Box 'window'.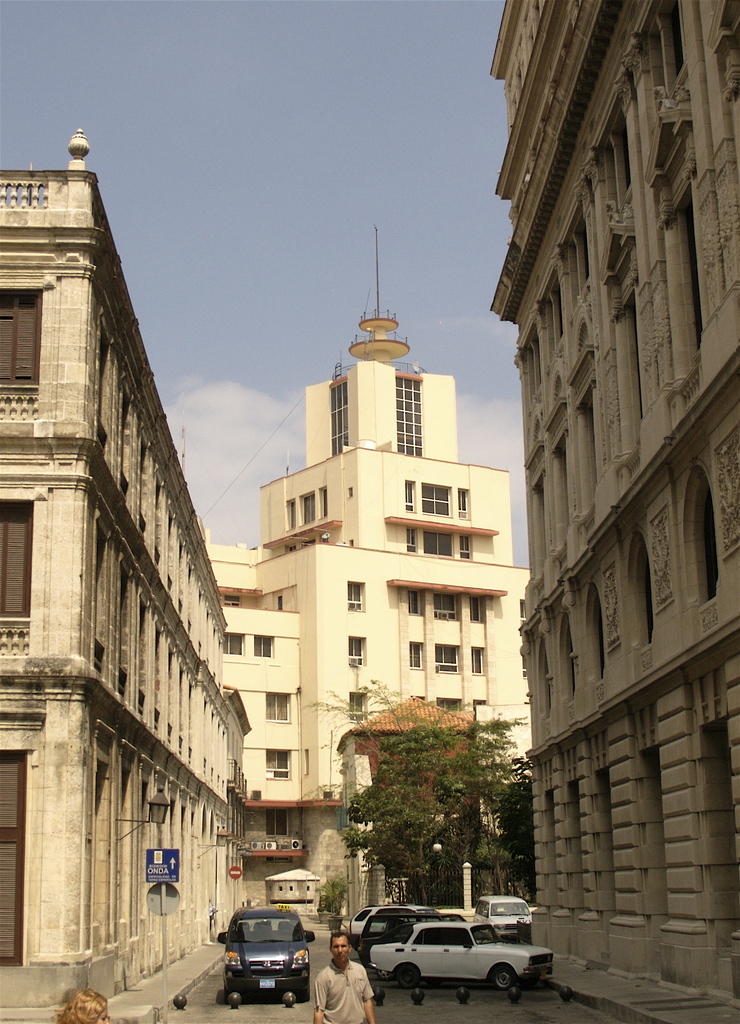
left=287, top=498, right=299, bottom=537.
